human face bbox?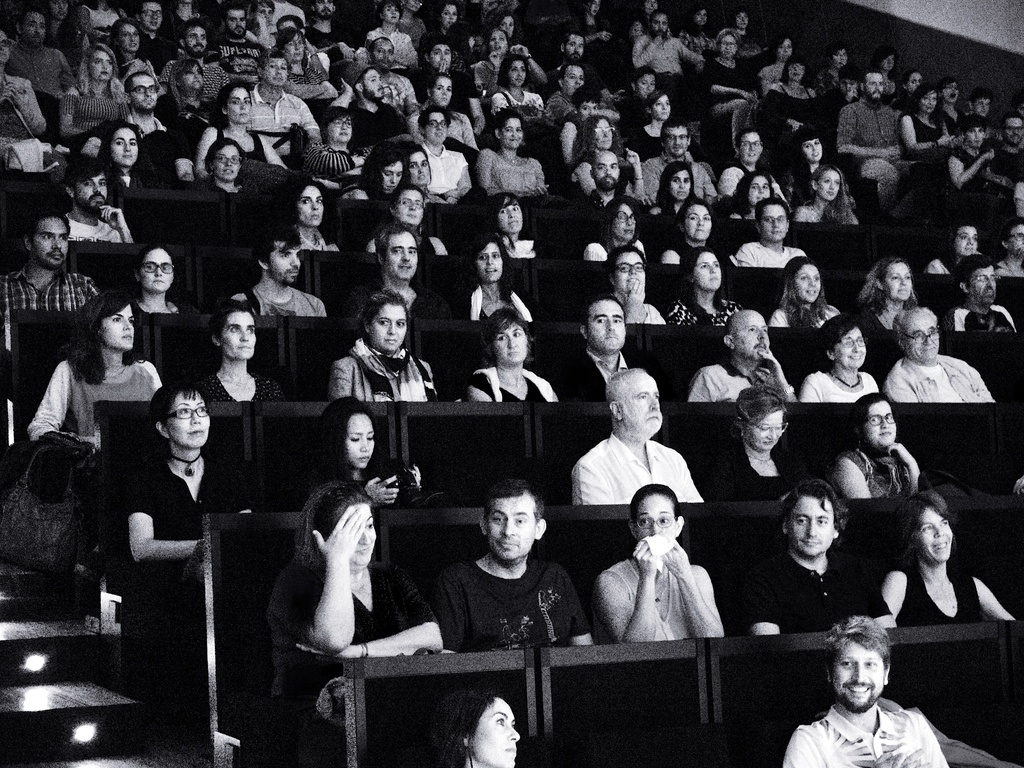
{"x1": 117, "y1": 24, "x2": 140, "y2": 50}
